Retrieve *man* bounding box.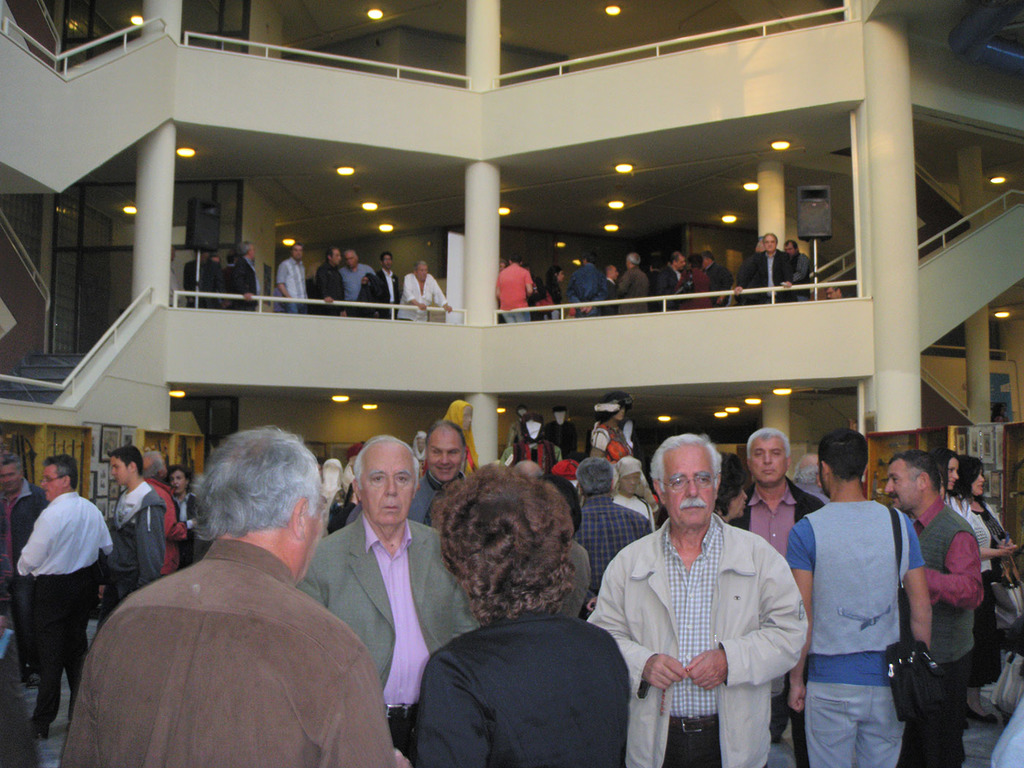
Bounding box: BBox(671, 257, 708, 315).
